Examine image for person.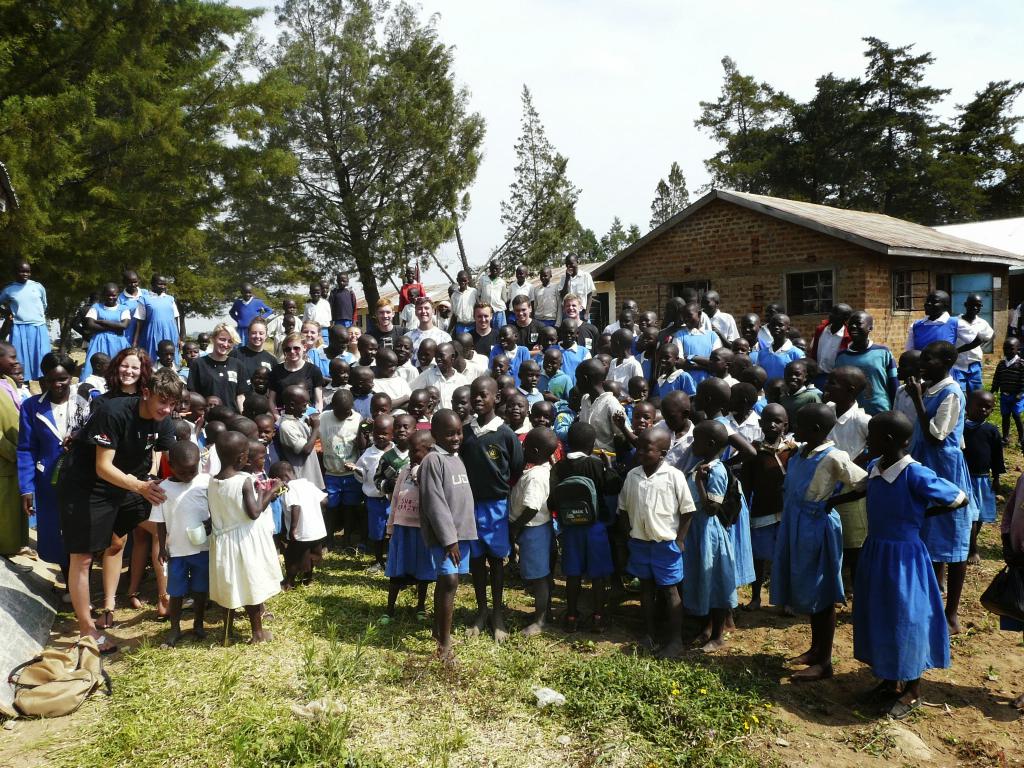
Examination result: pyautogui.locateOnScreen(485, 352, 520, 393).
